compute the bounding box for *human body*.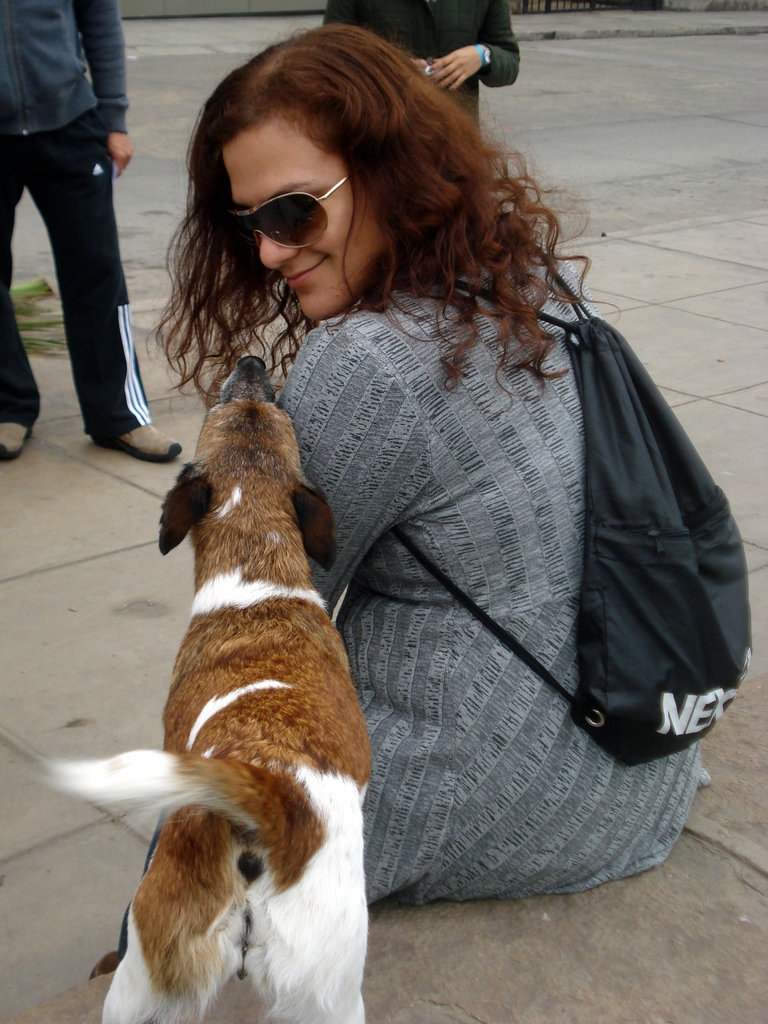
0, 1, 184, 462.
